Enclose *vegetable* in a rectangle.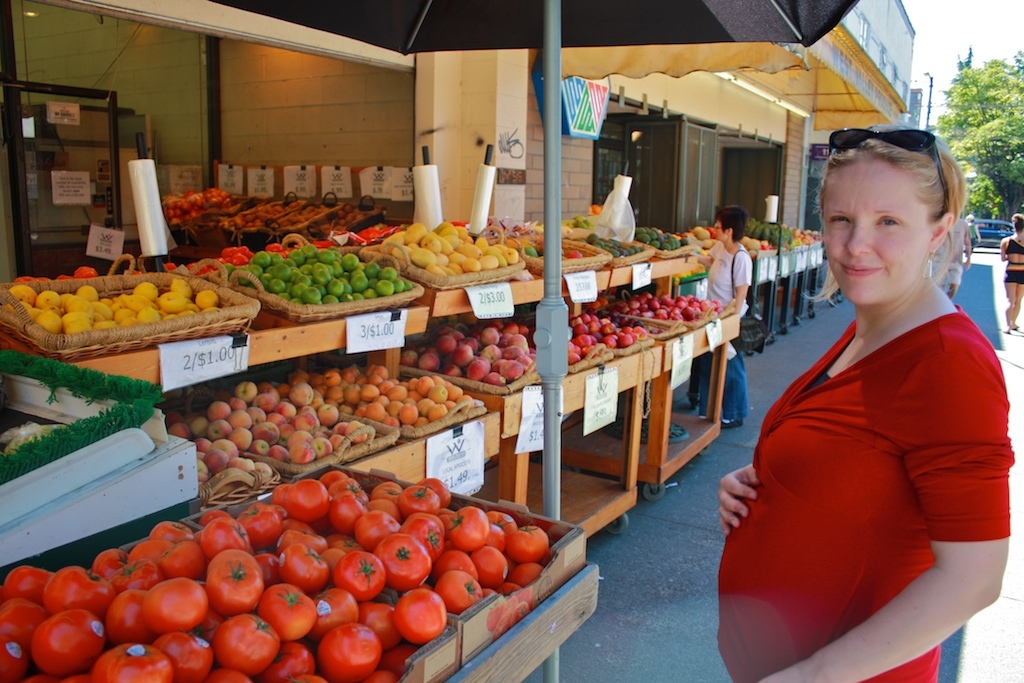
box(335, 549, 387, 600).
